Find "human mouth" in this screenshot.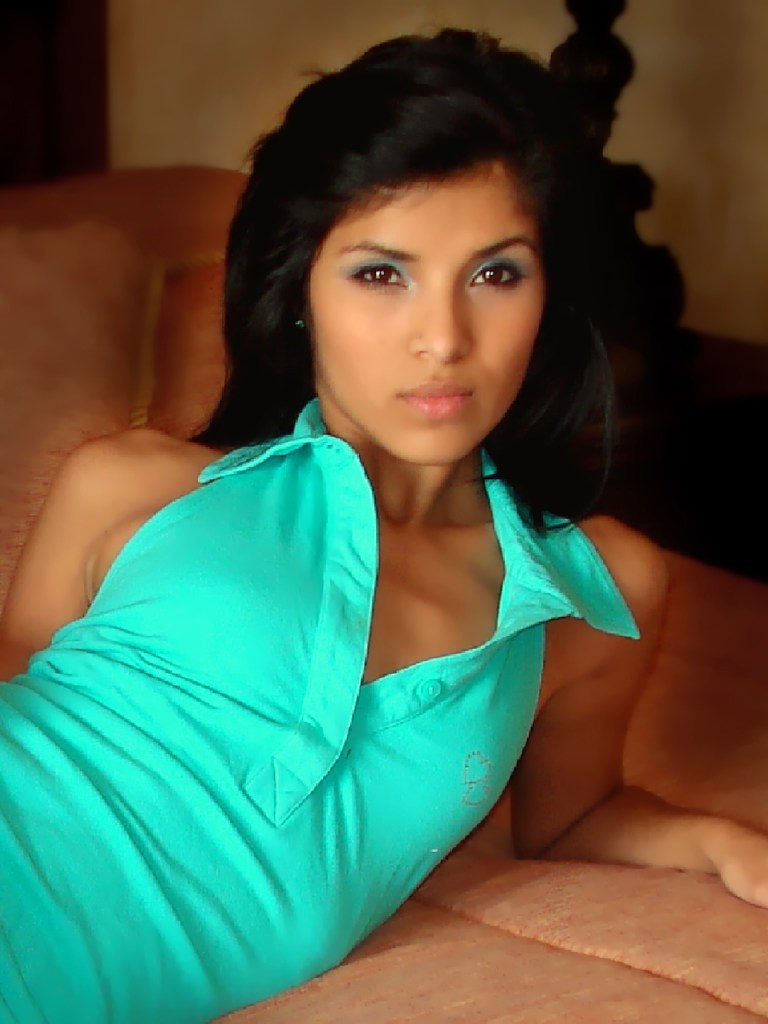
The bounding box for "human mouth" is x1=398 y1=372 x2=469 y2=417.
